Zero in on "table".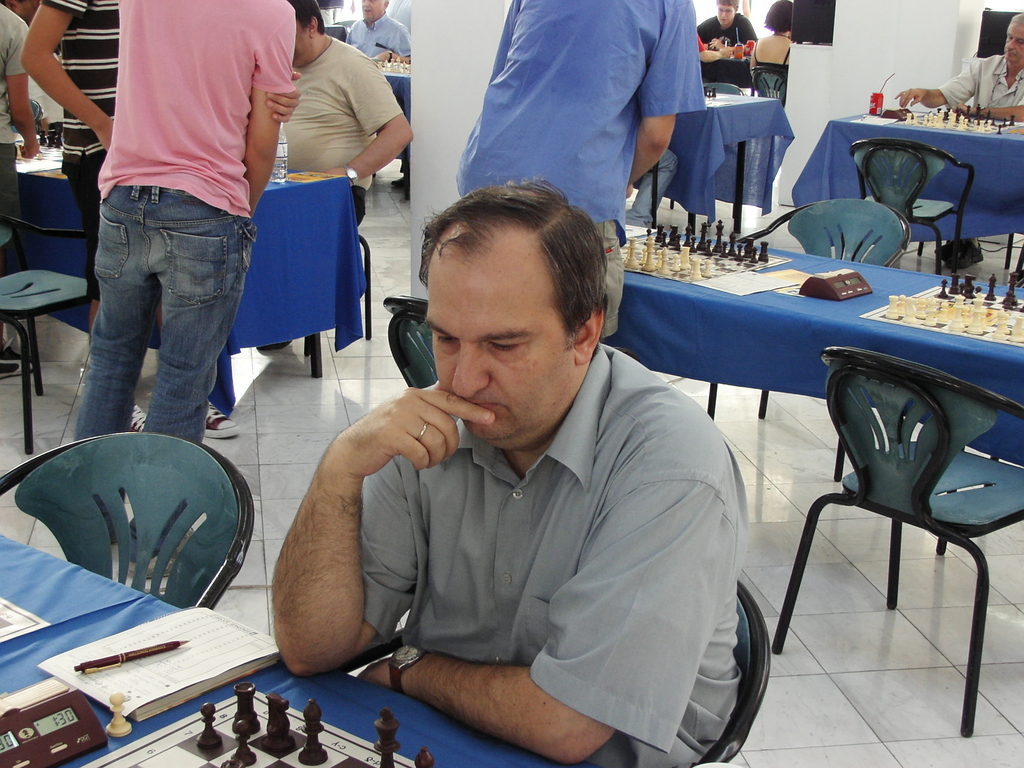
Zeroed in: BBox(6, 160, 360, 418).
